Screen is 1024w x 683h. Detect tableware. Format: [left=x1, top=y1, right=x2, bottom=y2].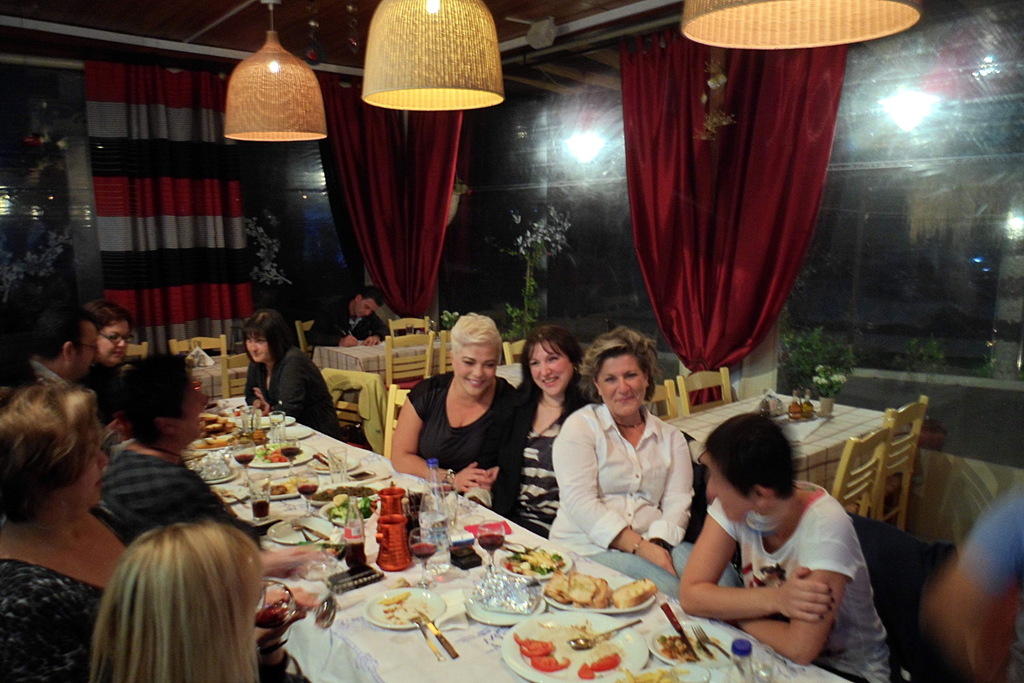
[left=191, top=438, right=232, bottom=449].
